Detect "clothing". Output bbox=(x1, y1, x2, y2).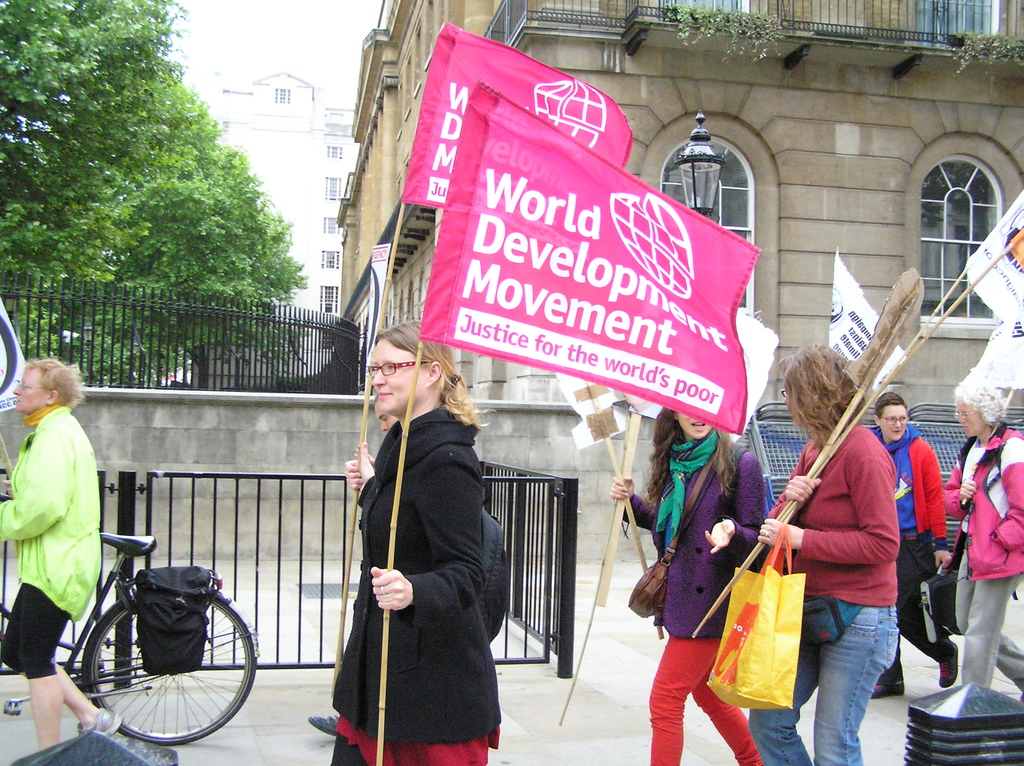
bbox=(748, 428, 896, 765).
